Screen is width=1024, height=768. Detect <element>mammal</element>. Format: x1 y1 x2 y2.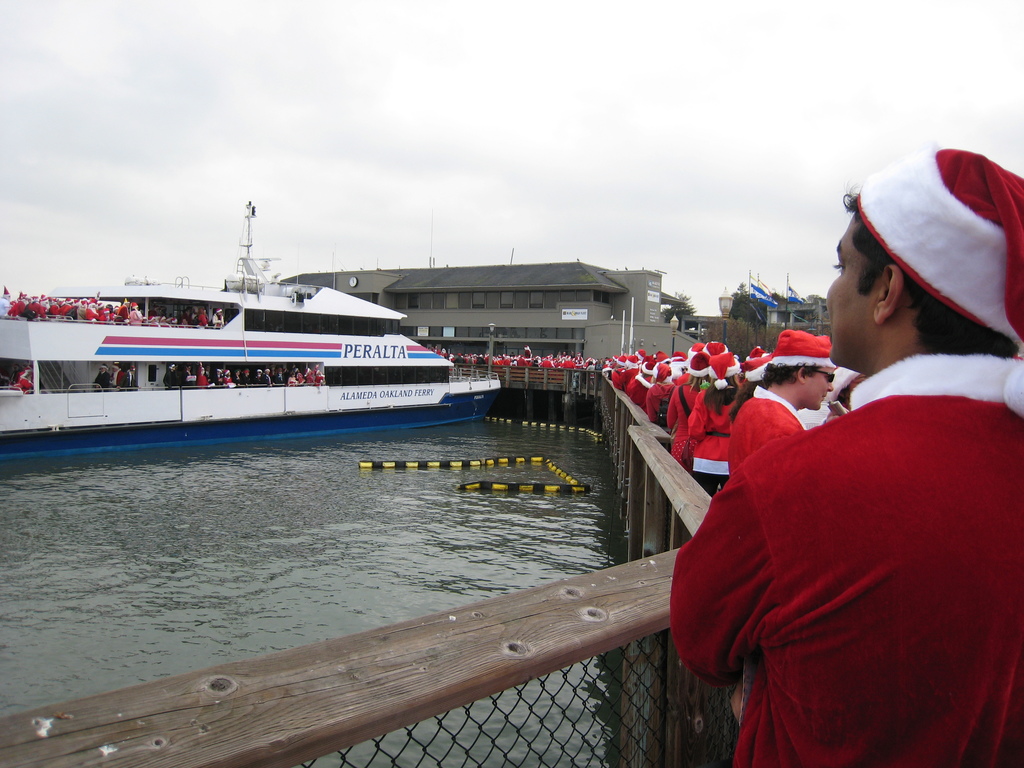
9 367 38 394.
